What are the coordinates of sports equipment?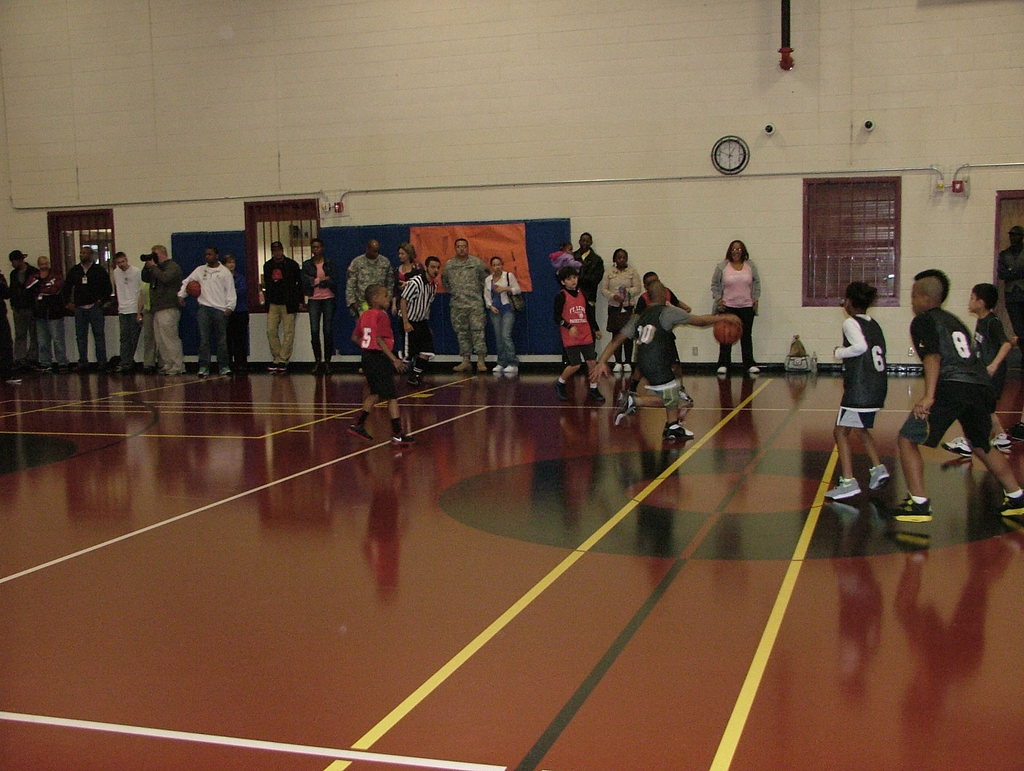
<box>663,421,694,440</box>.
